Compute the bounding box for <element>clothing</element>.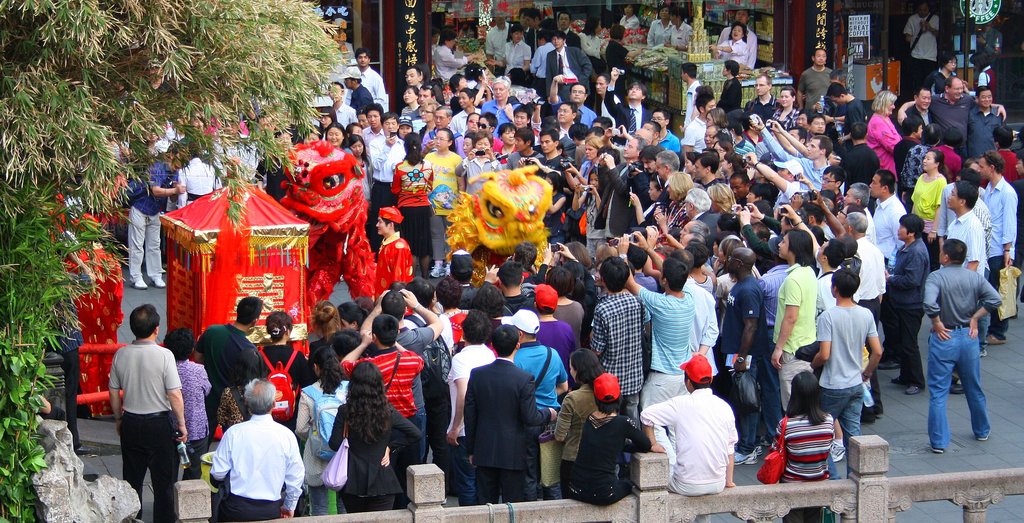
bbox(632, 170, 653, 206).
